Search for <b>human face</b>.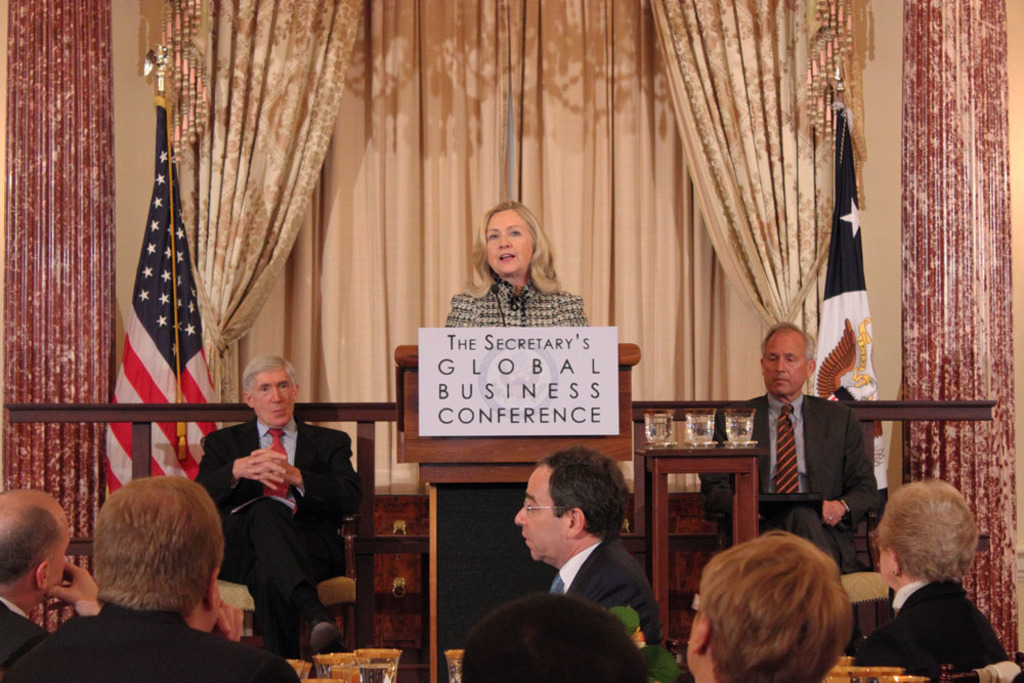
Found at 763 331 808 397.
